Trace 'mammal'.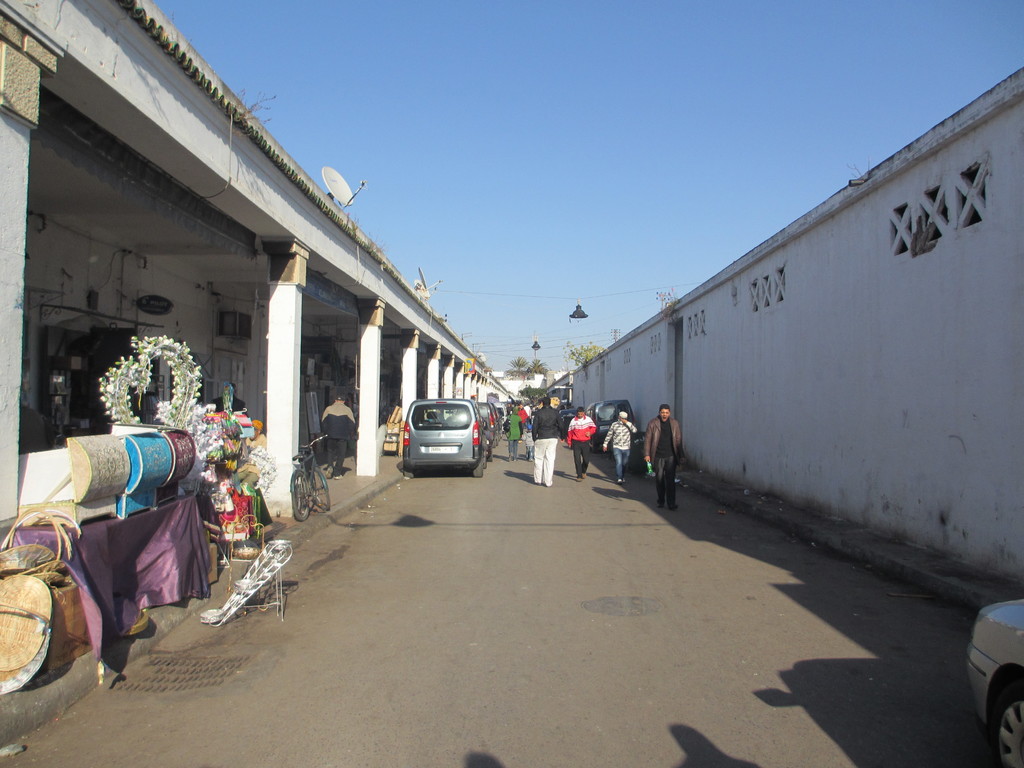
Traced to <box>230,419,269,488</box>.
